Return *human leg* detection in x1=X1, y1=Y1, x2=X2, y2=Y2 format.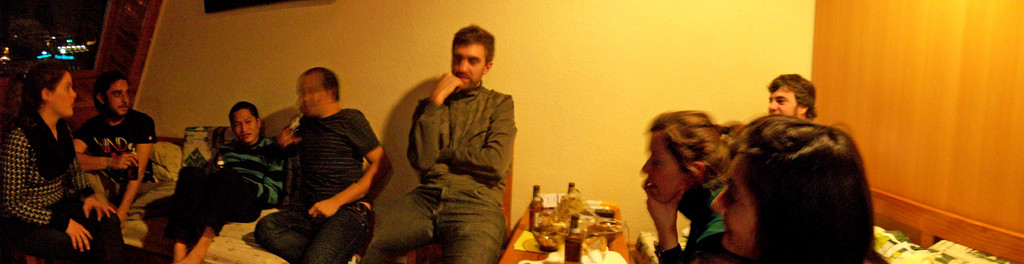
x1=298, y1=200, x2=376, y2=263.
